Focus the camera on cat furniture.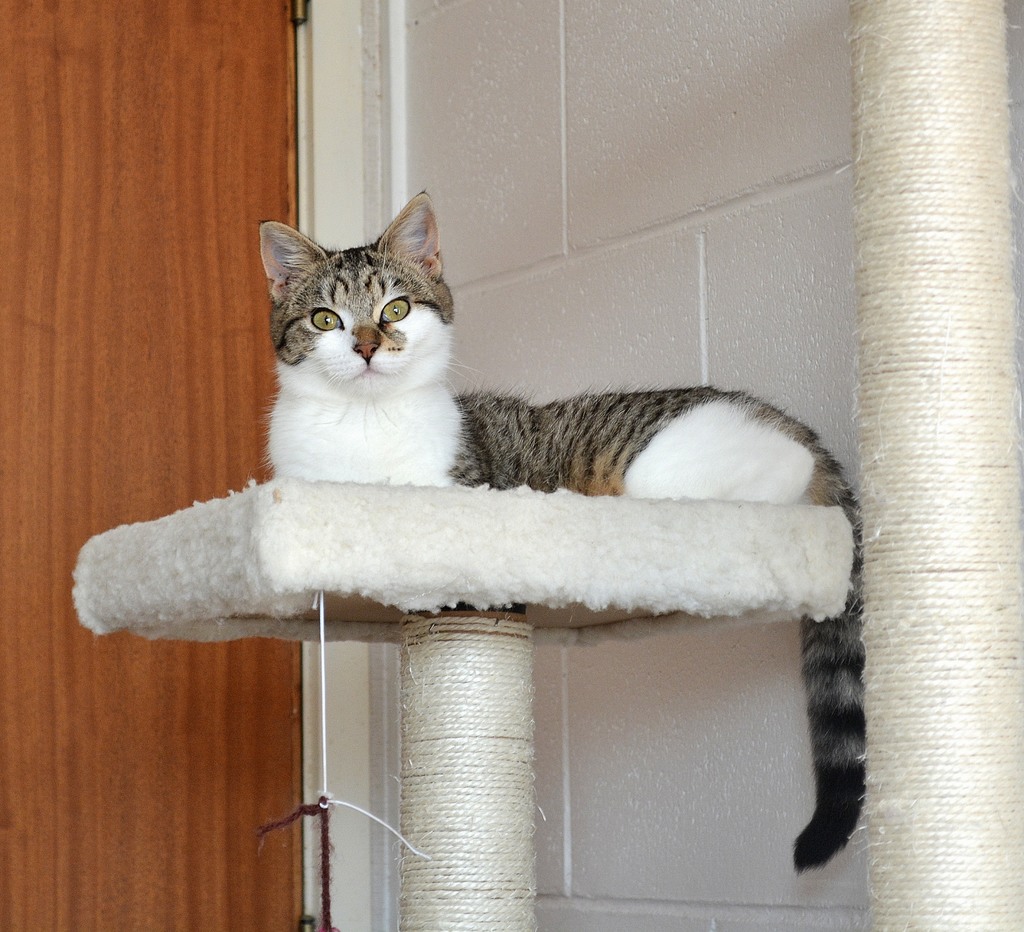
Focus region: (72, 0, 1023, 931).
